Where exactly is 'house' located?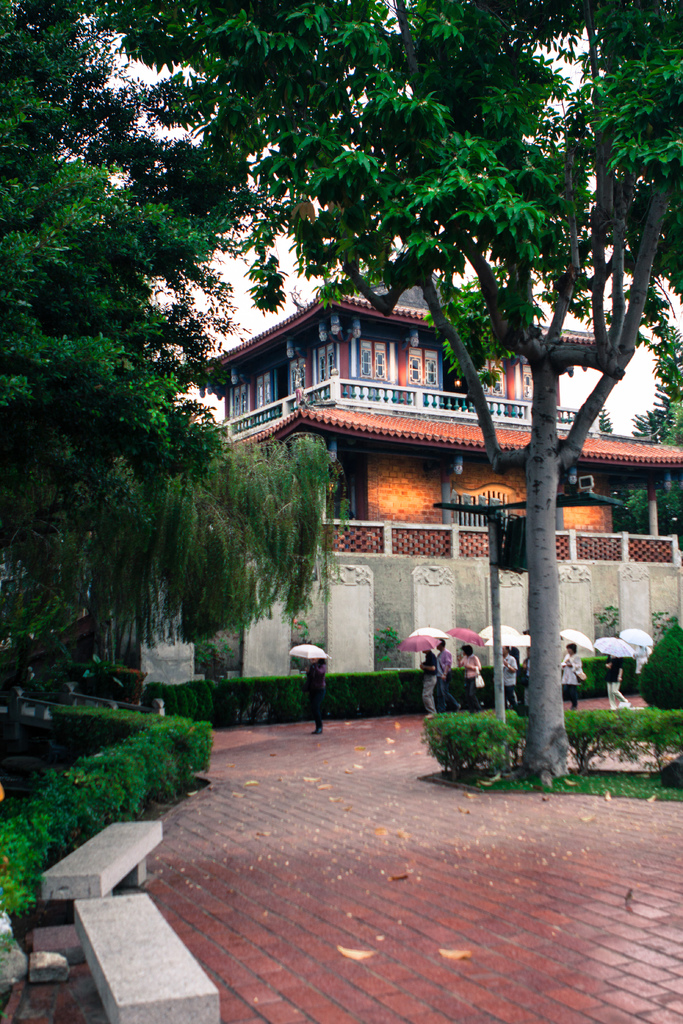
Its bounding box is 185, 207, 621, 691.
